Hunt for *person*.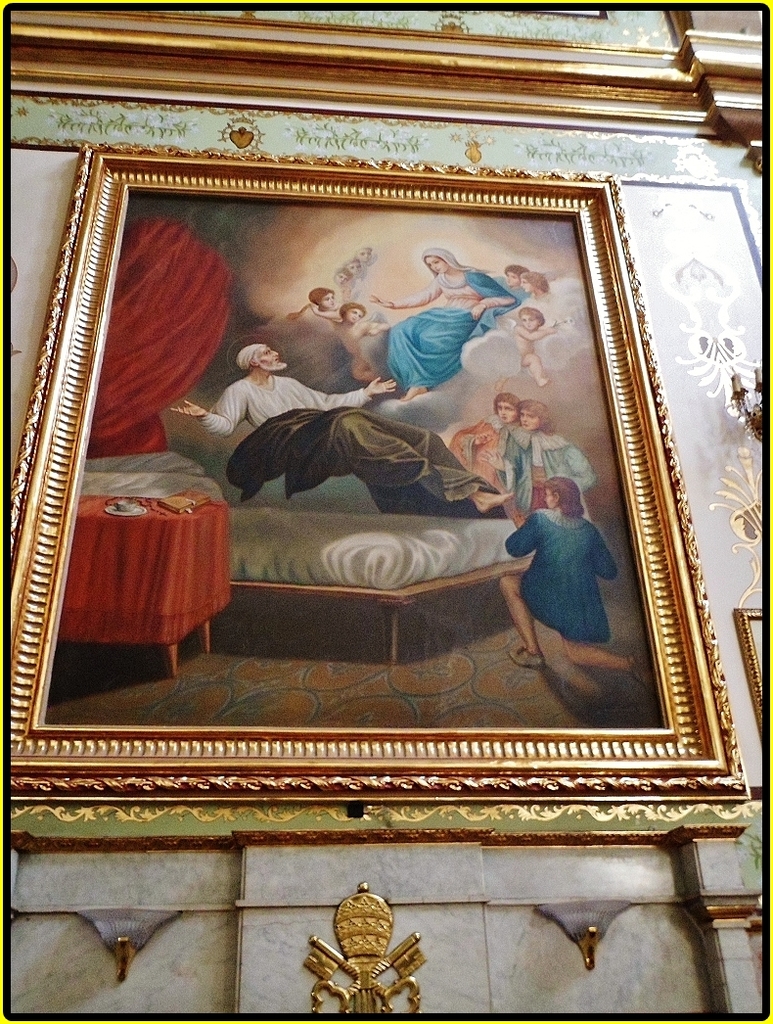
Hunted down at <bbox>317, 304, 391, 382</bbox>.
